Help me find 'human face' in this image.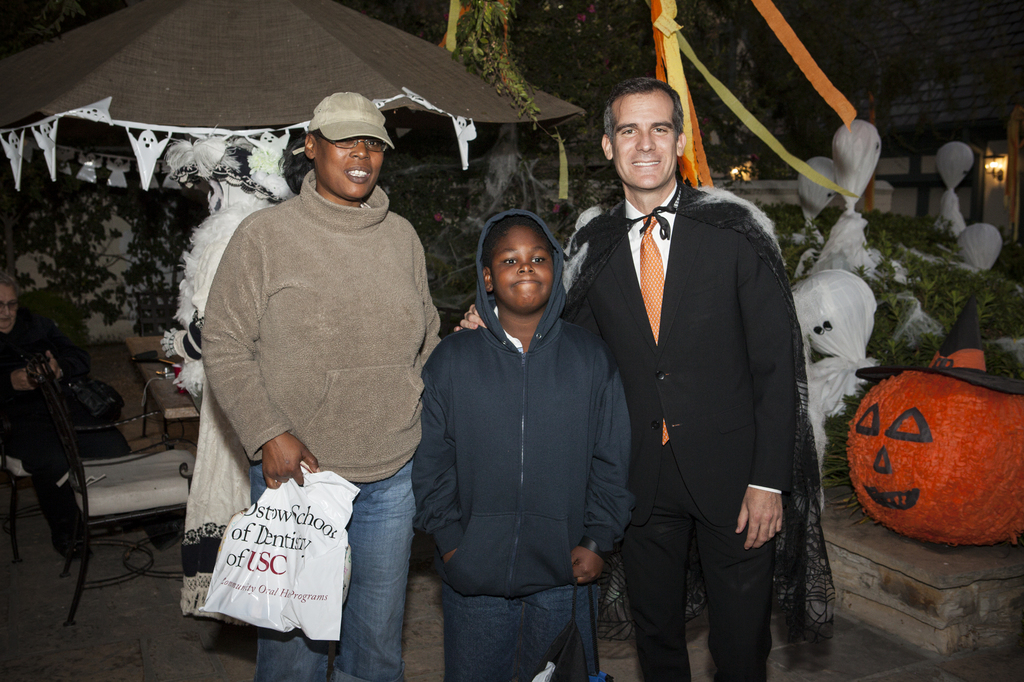
Found it: <box>609,94,680,188</box>.
